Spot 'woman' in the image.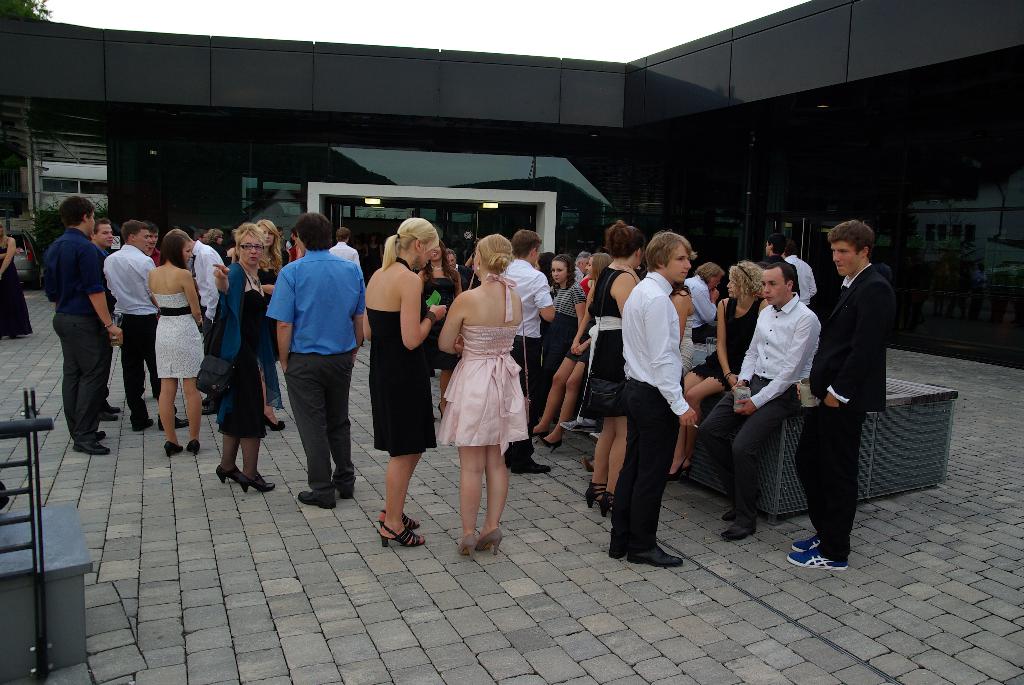
'woman' found at 209/221/278/492.
